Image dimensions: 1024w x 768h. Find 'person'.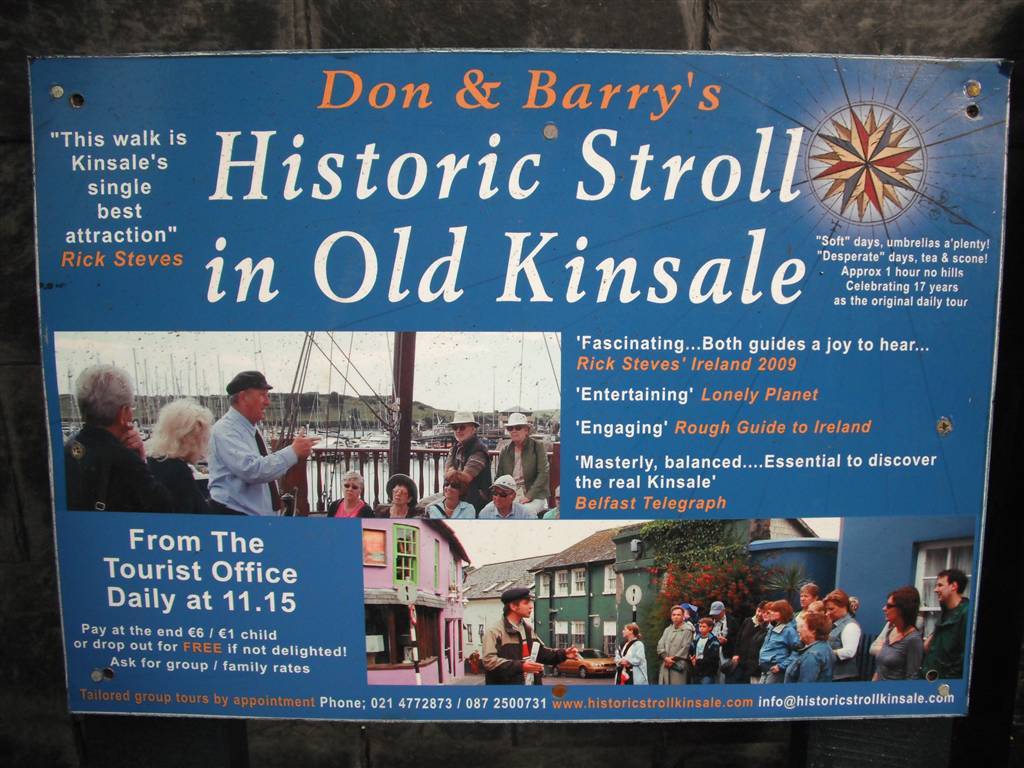
left=443, top=410, right=494, bottom=500.
